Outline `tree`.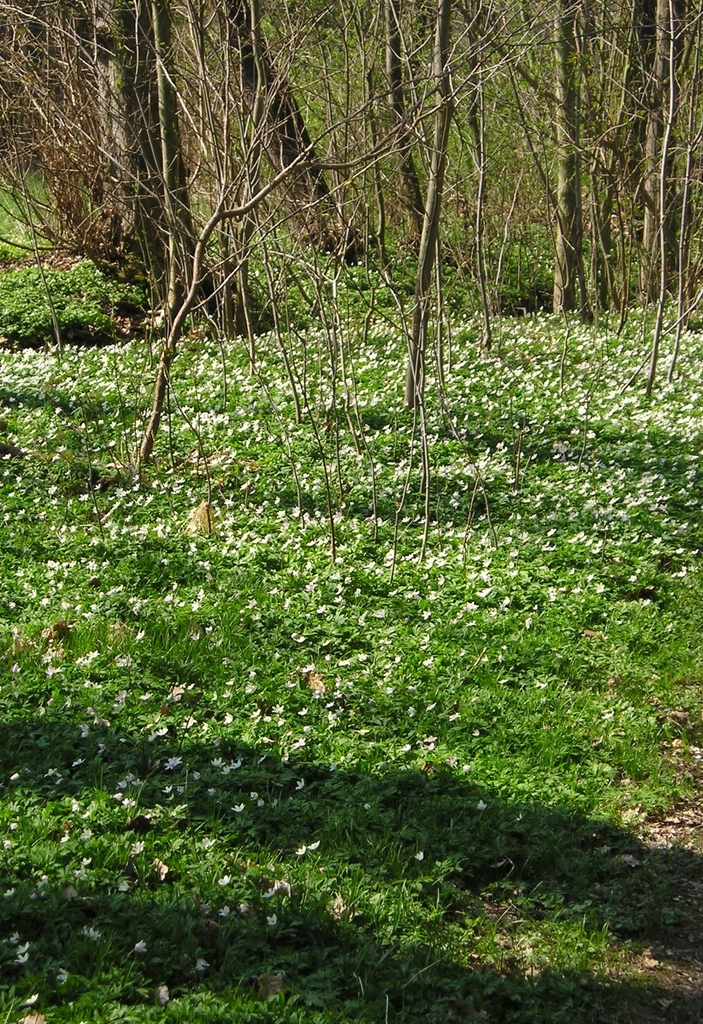
Outline: 0,1,702,363.
